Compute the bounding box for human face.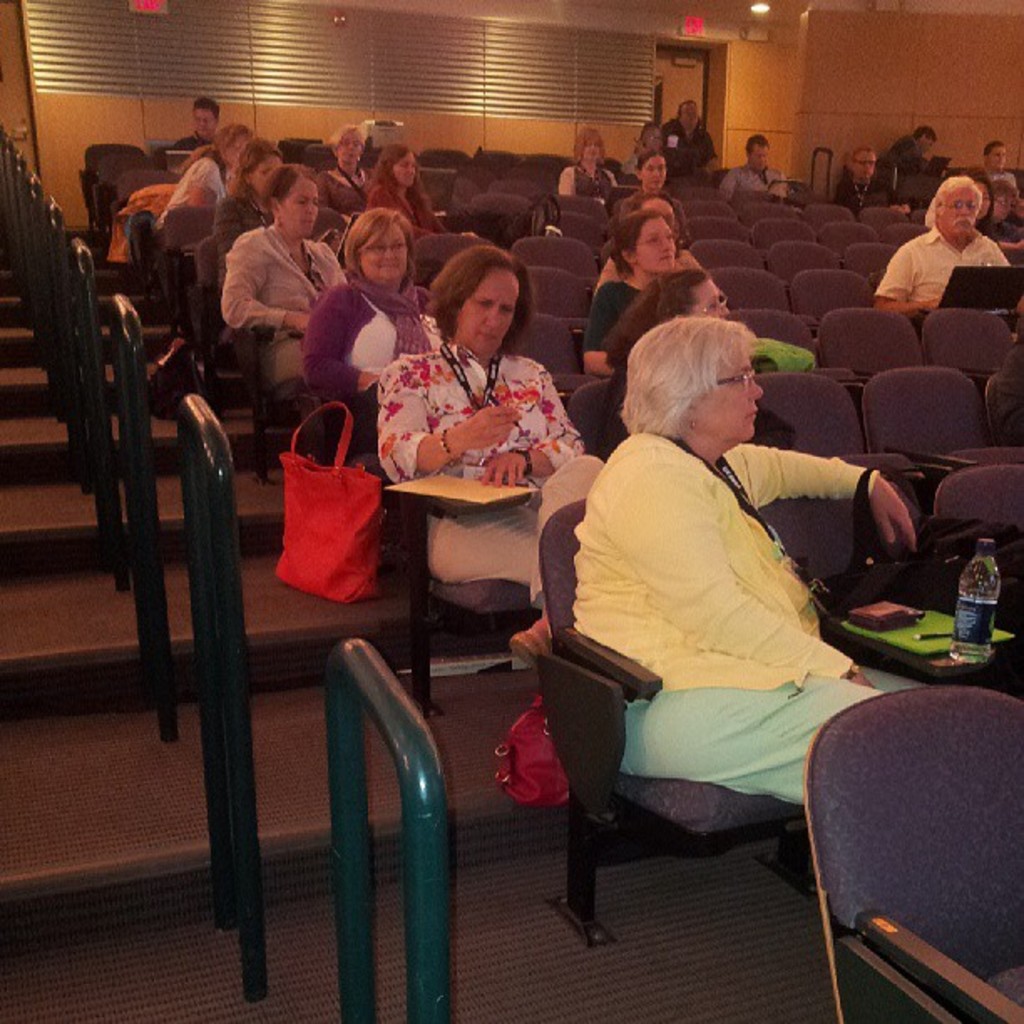
locate(639, 196, 676, 229).
